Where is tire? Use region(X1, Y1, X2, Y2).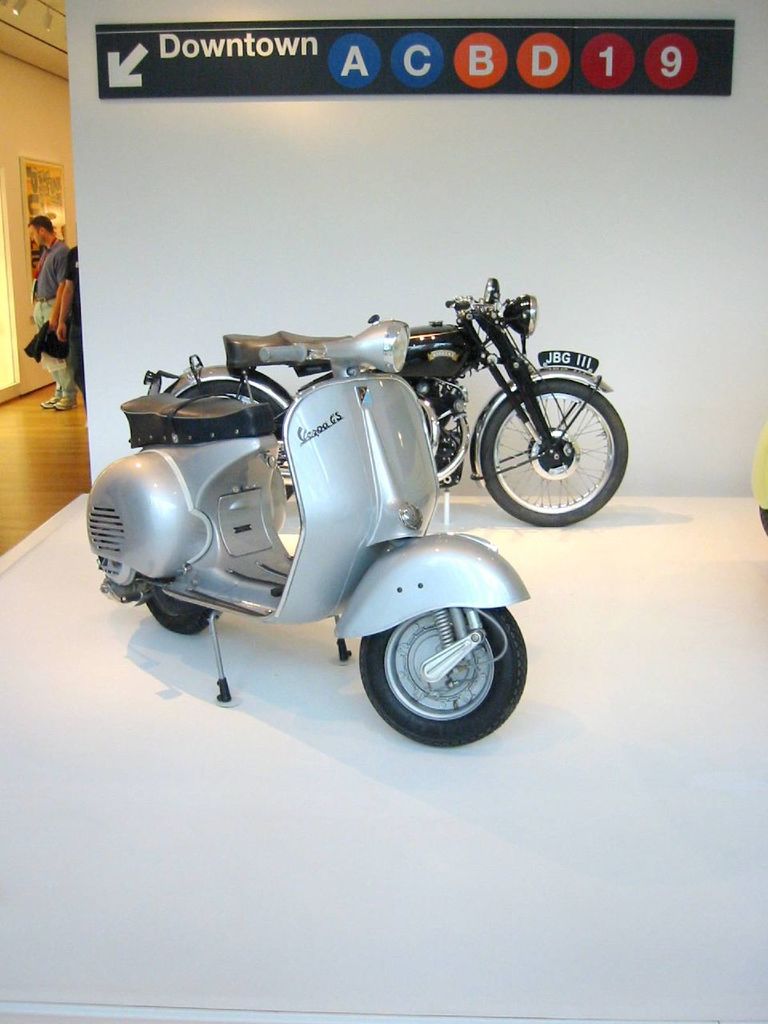
region(358, 600, 533, 744).
